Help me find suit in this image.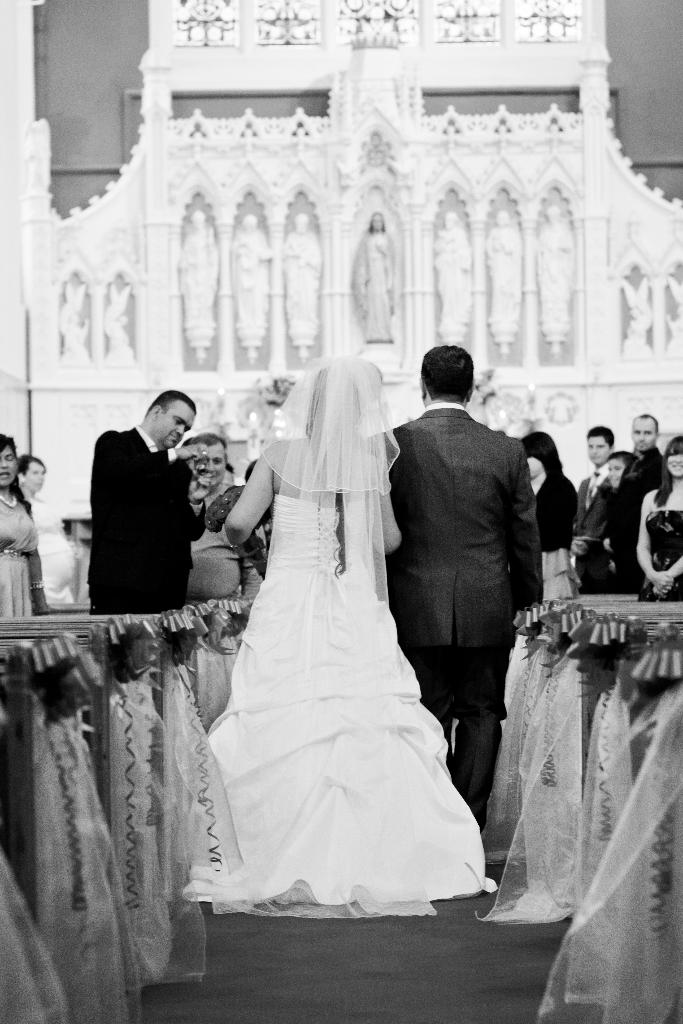
Found it: detection(88, 422, 210, 603).
